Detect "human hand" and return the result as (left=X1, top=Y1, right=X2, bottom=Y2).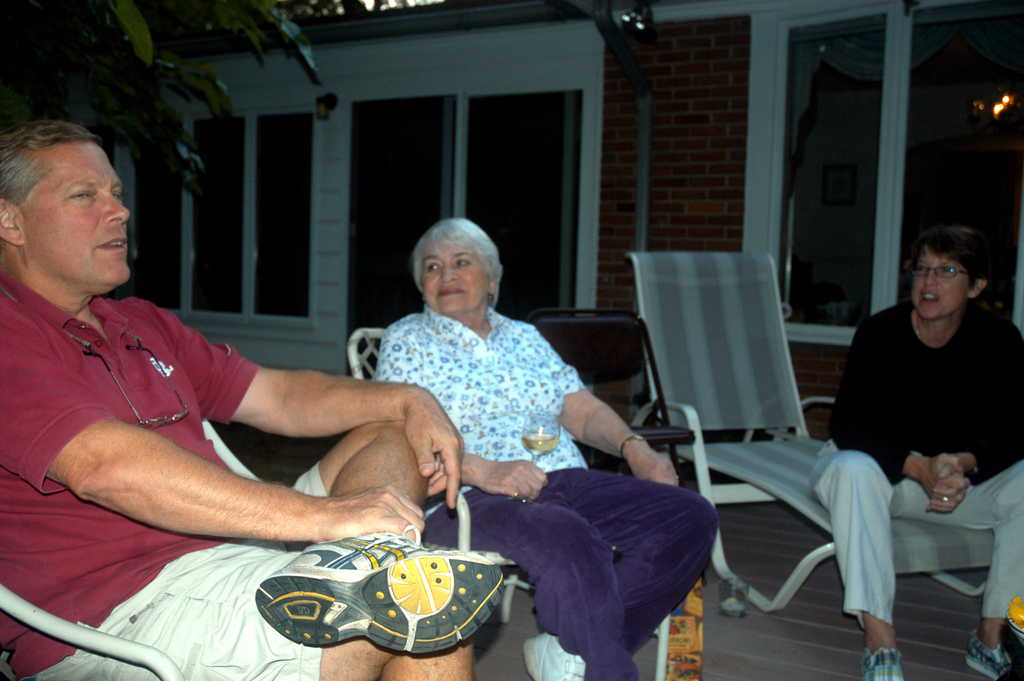
(left=477, top=459, right=549, bottom=502).
